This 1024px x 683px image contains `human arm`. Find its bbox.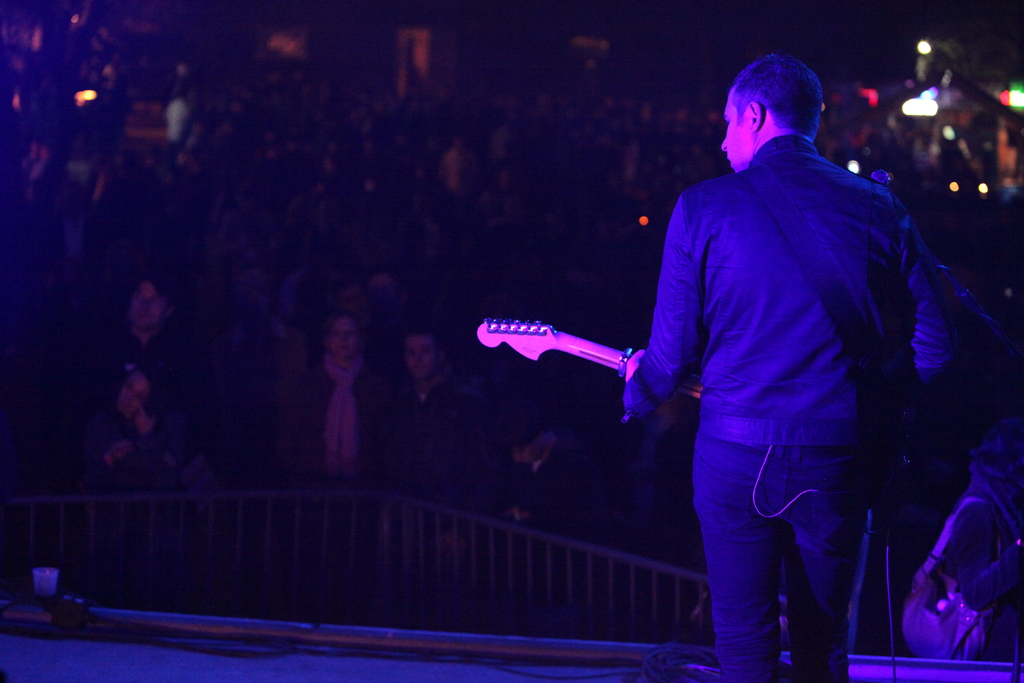
[x1=621, y1=194, x2=712, y2=398].
